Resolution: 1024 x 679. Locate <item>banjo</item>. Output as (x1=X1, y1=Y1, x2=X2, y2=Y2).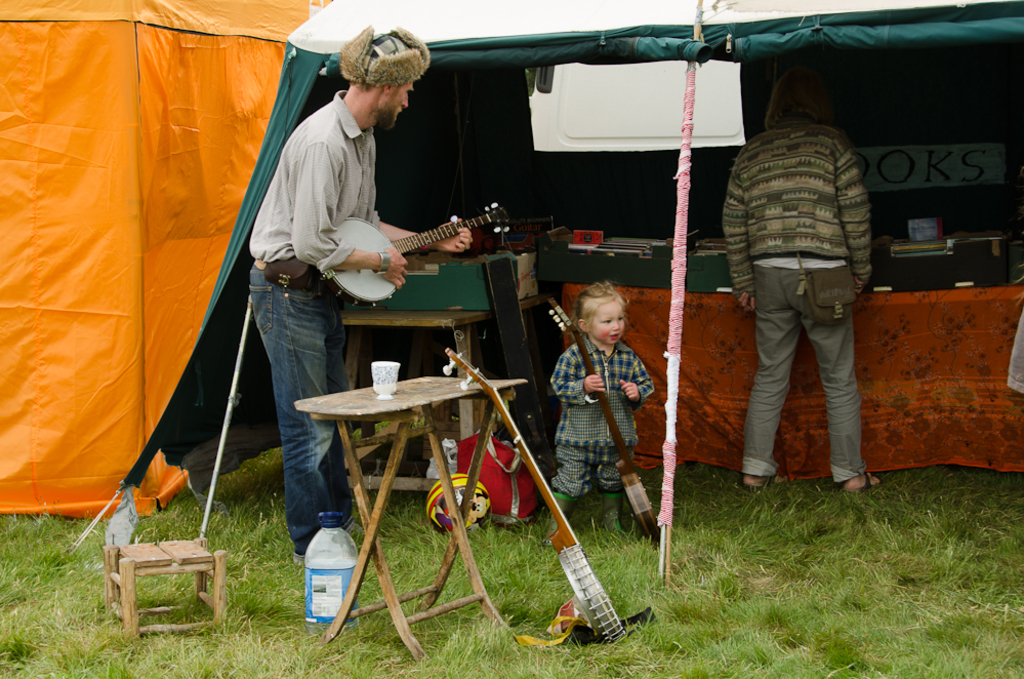
(x1=315, y1=200, x2=513, y2=312).
